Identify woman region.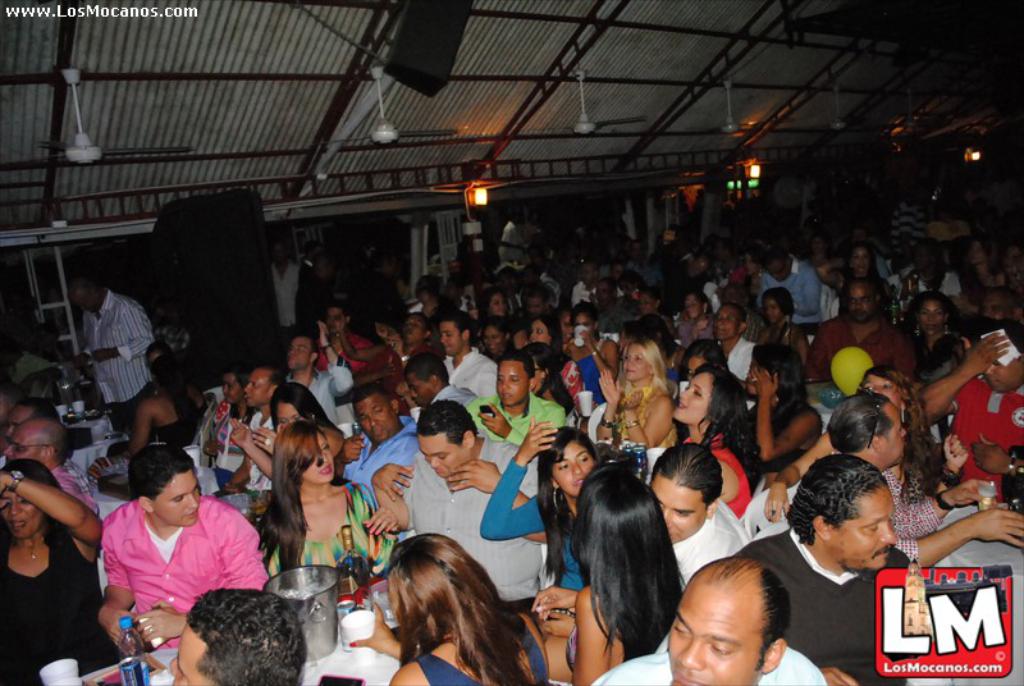
Region: <box>472,419,605,598</box>.
